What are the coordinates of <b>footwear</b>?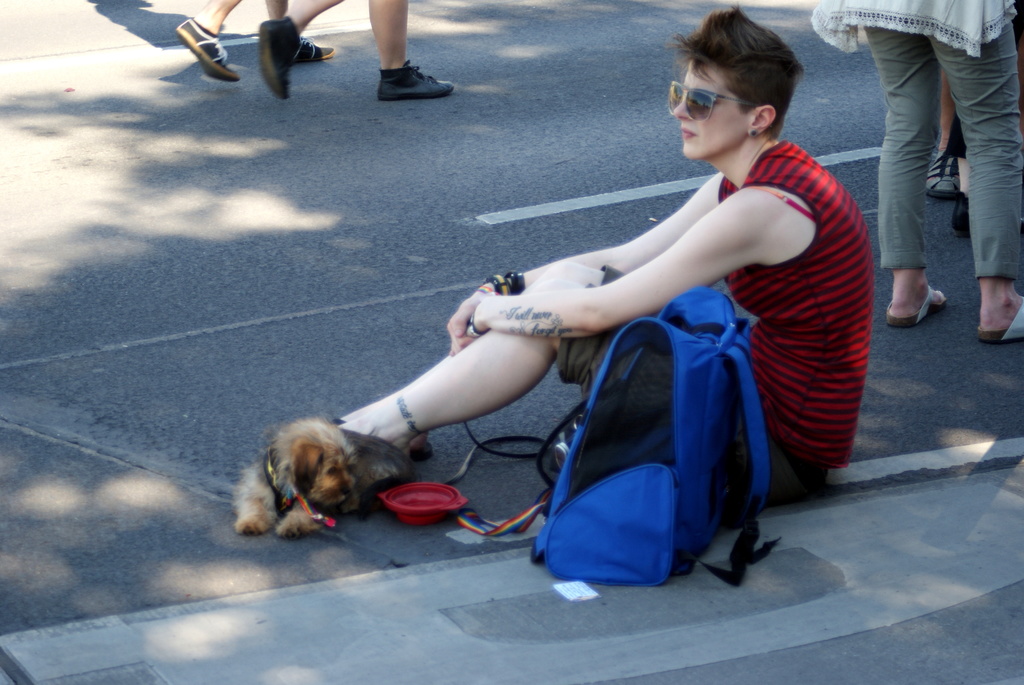
bbox=(257, 15, 299, 97).
